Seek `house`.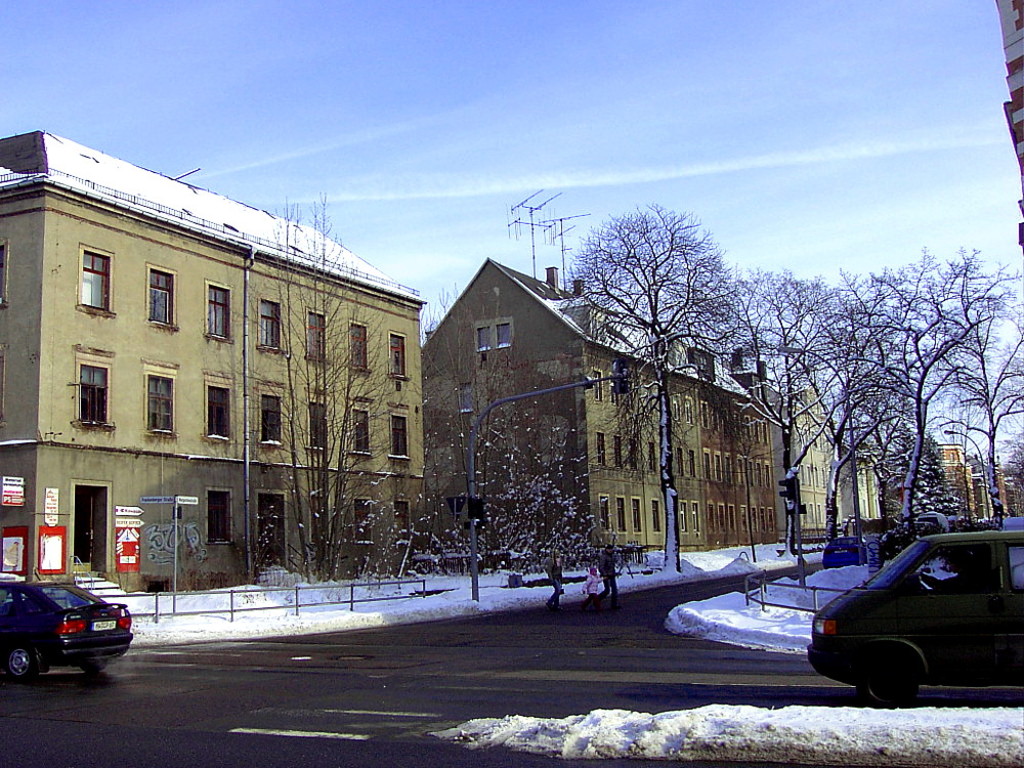
left=943, top=442, right=992, bottom=525.
